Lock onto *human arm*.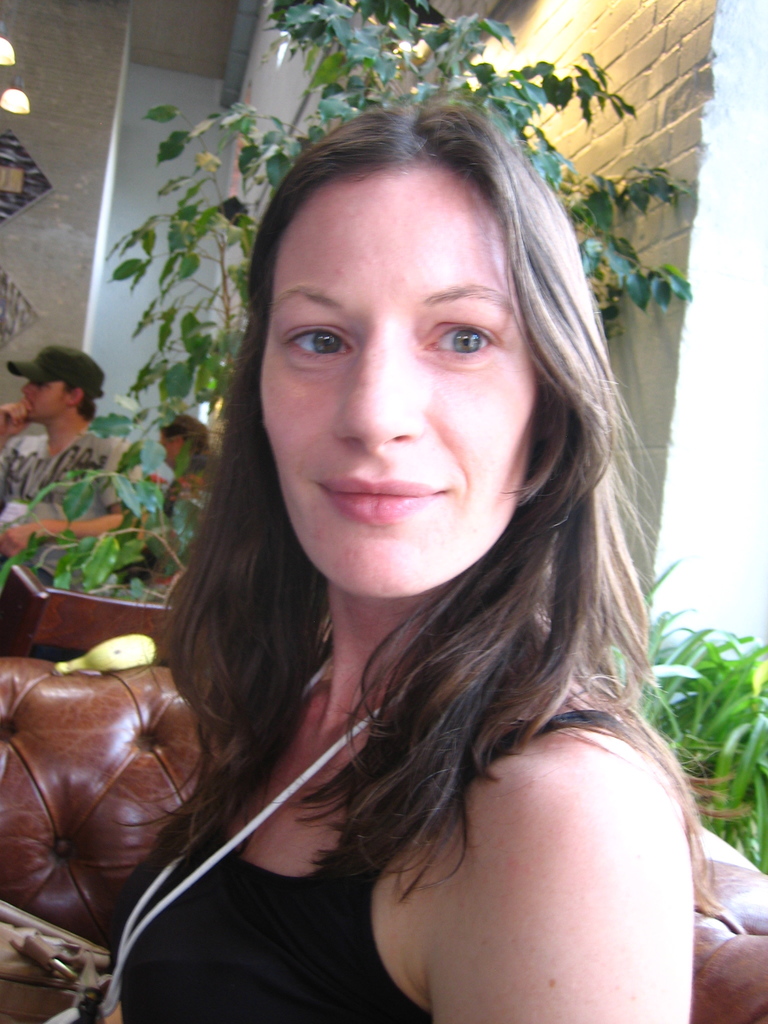
Locked: (left=0, top=436, right=148, bottom=561).
